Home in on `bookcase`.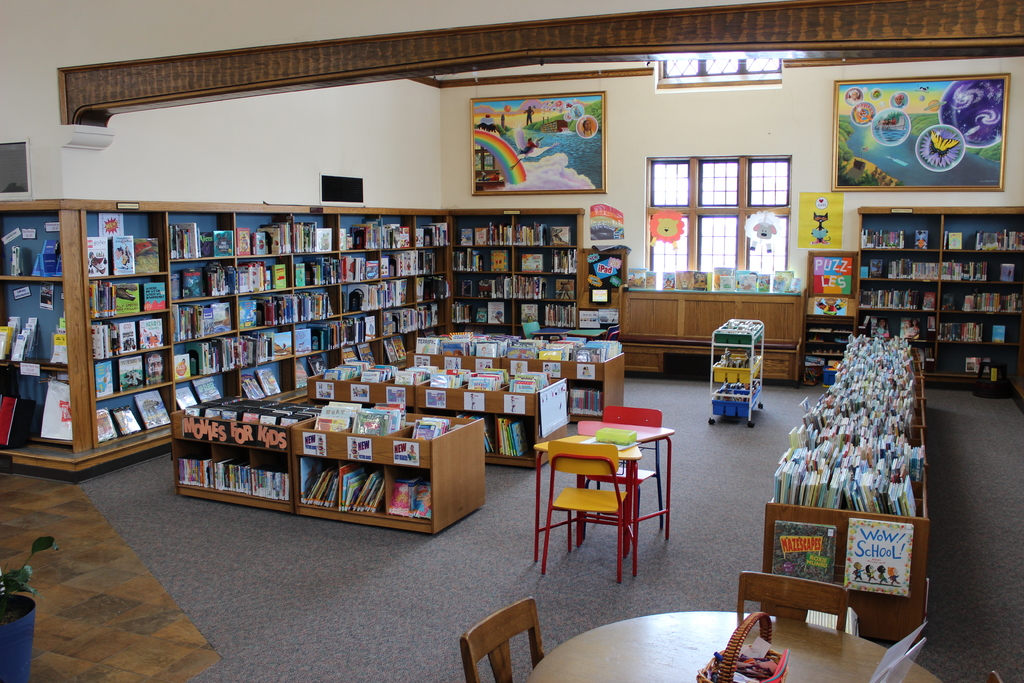
Homed in at (758, 329, 925, 648).
